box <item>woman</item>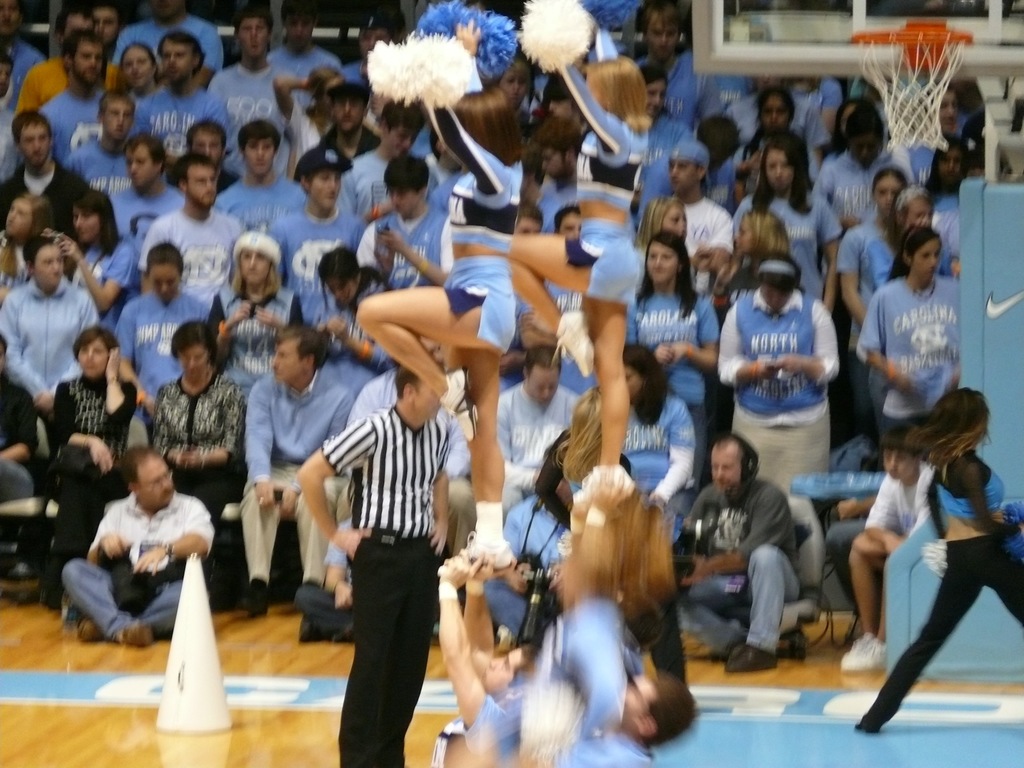
crop(840, 155, 922, 348)
